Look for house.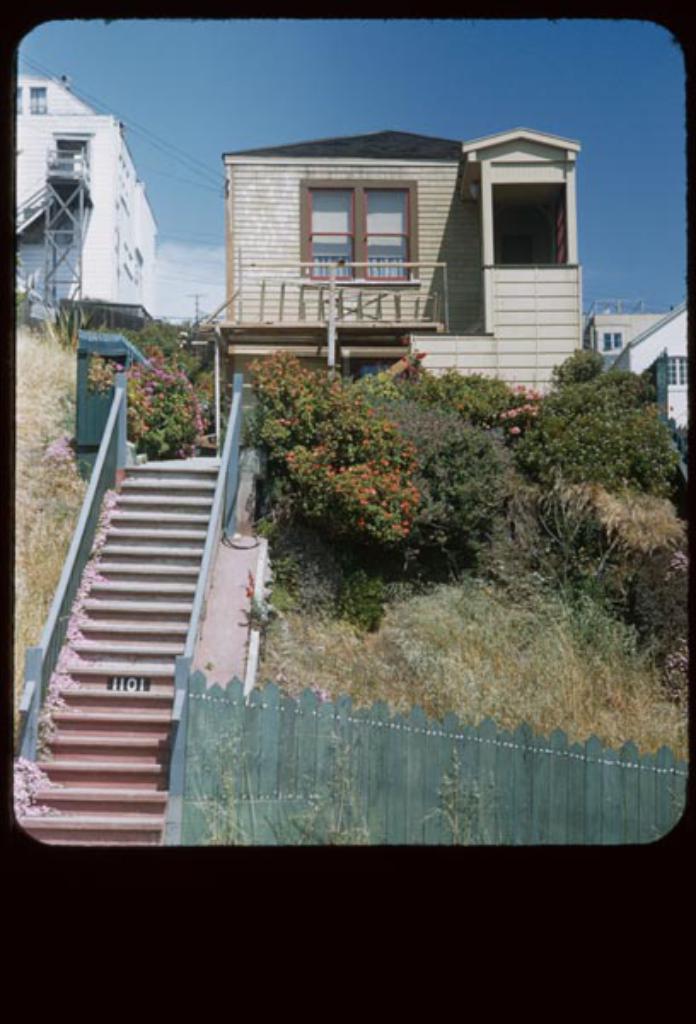
Found: crop(19, 75, 162, 316).
